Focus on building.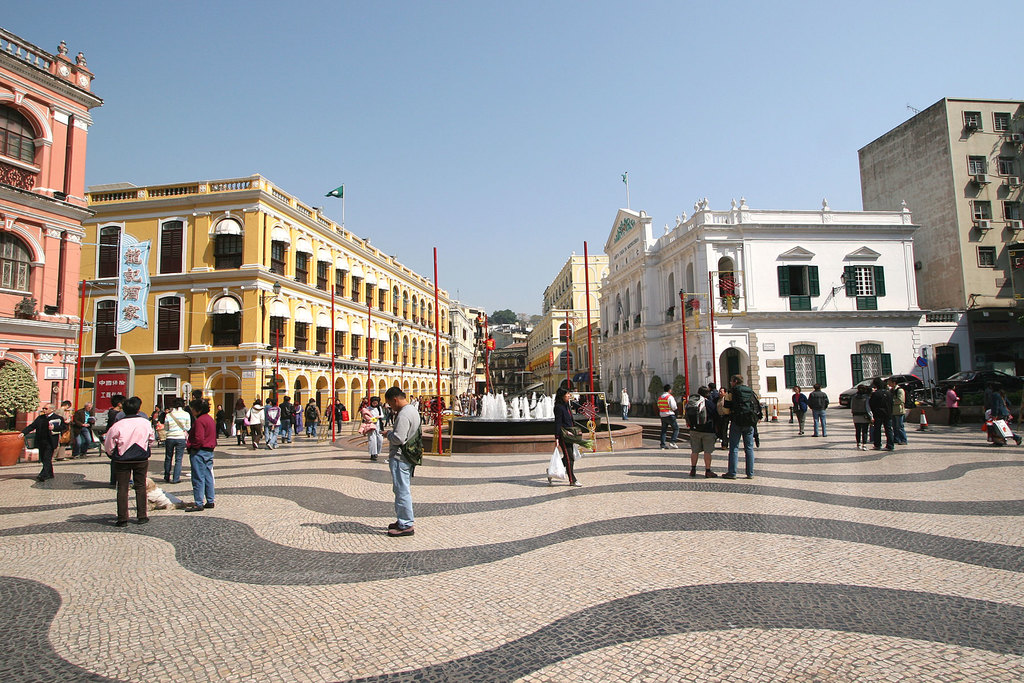
Focused at (0, 24, 106, 461).
